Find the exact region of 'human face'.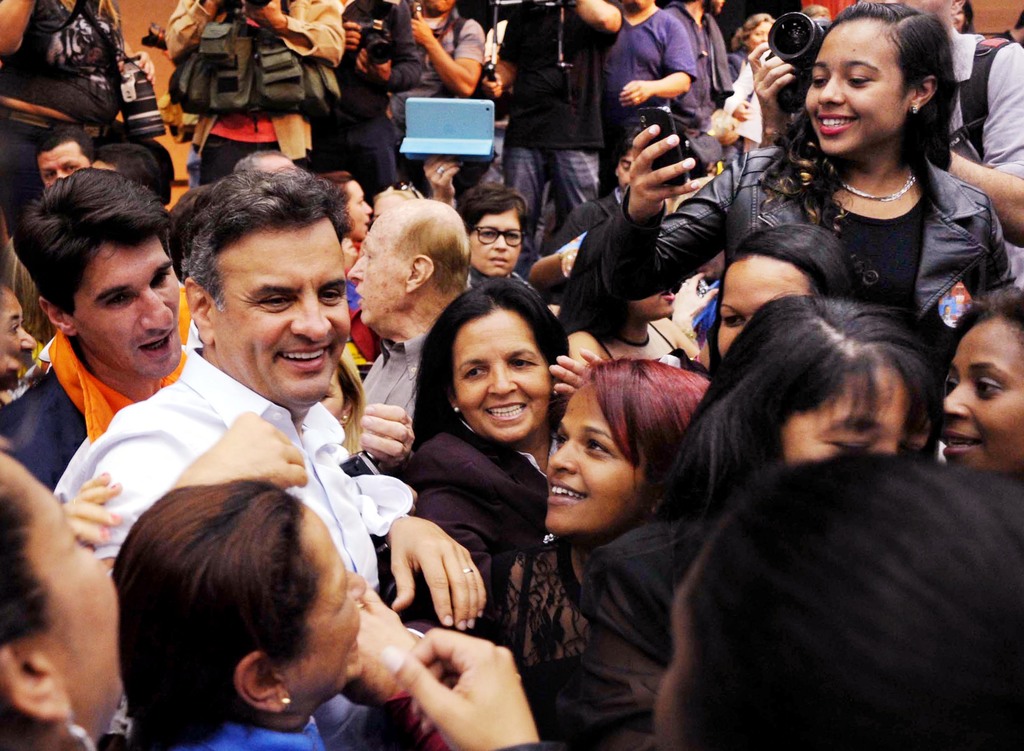
Exact region: 635,289,674,316.
